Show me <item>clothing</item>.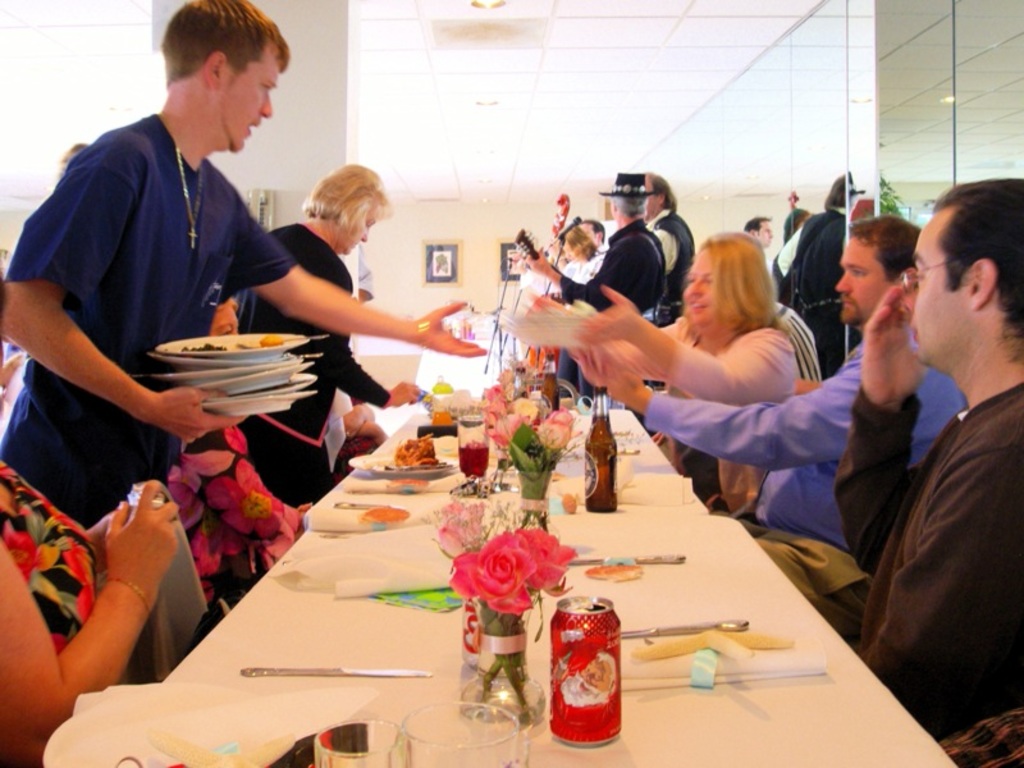
<item>clothing</item> is here: locate(771, 202, 841, 285).
